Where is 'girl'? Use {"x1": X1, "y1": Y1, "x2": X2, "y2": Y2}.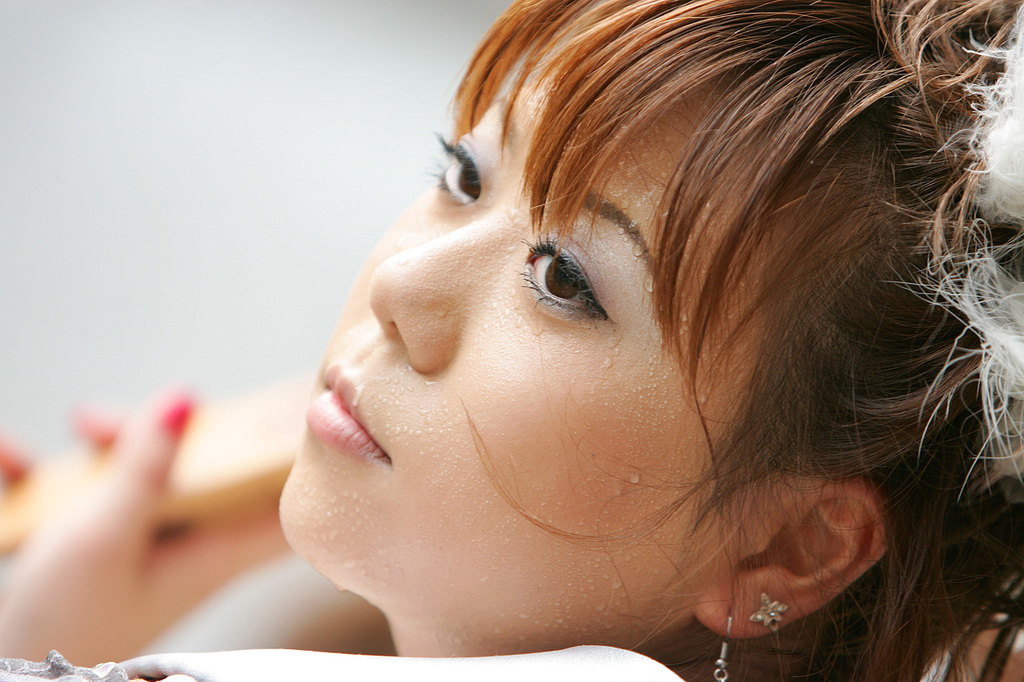
{"x1": 1, "y1": 2, "x2": 1023, "y2": 681}.
